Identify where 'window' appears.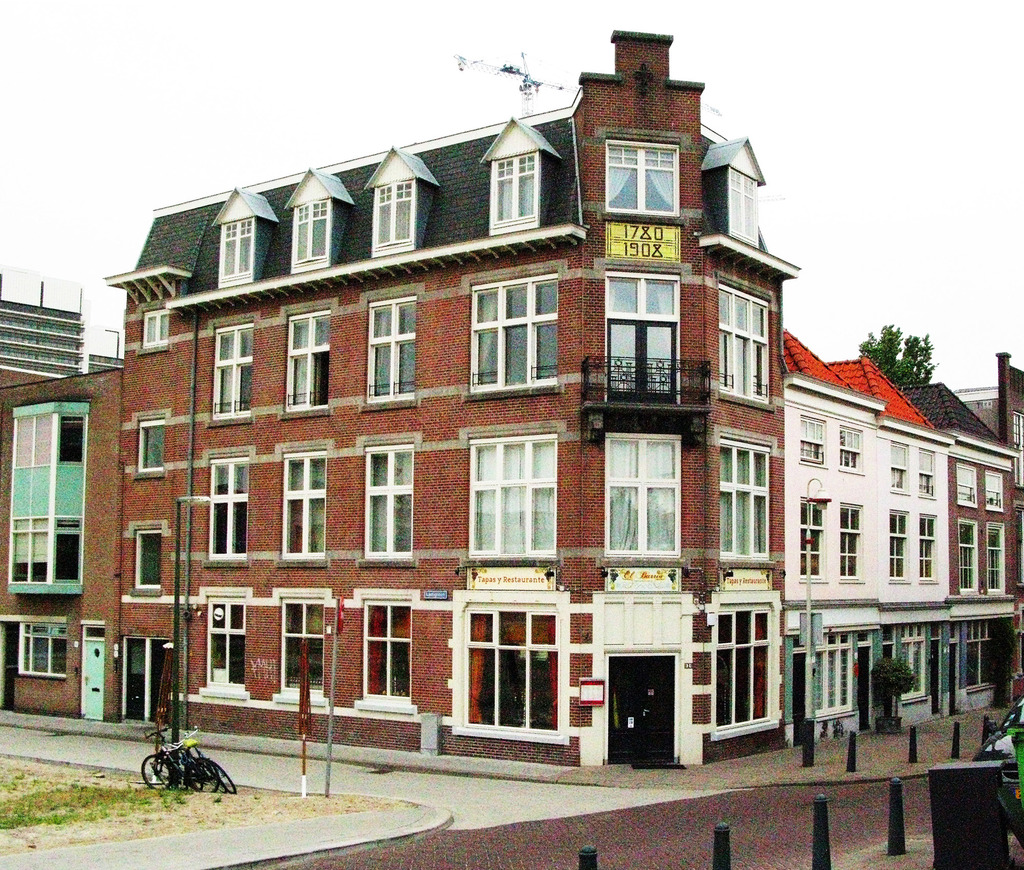
Appears at bbox=(488, 154, 541, 238).
